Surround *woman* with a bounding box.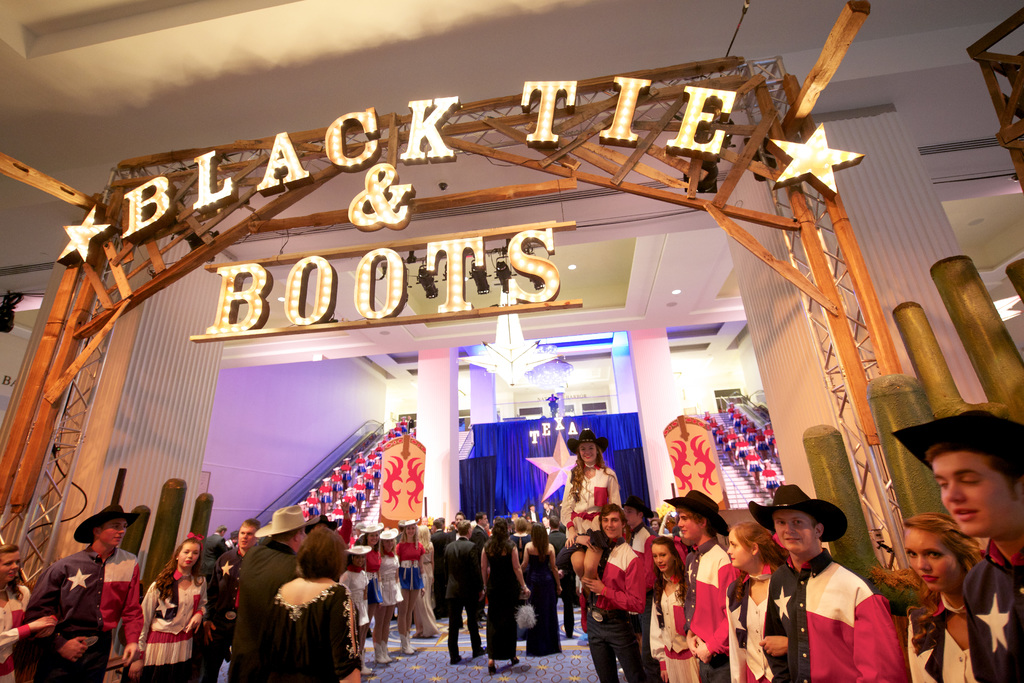
[left=509, top=516, right=528, bottom=639].
